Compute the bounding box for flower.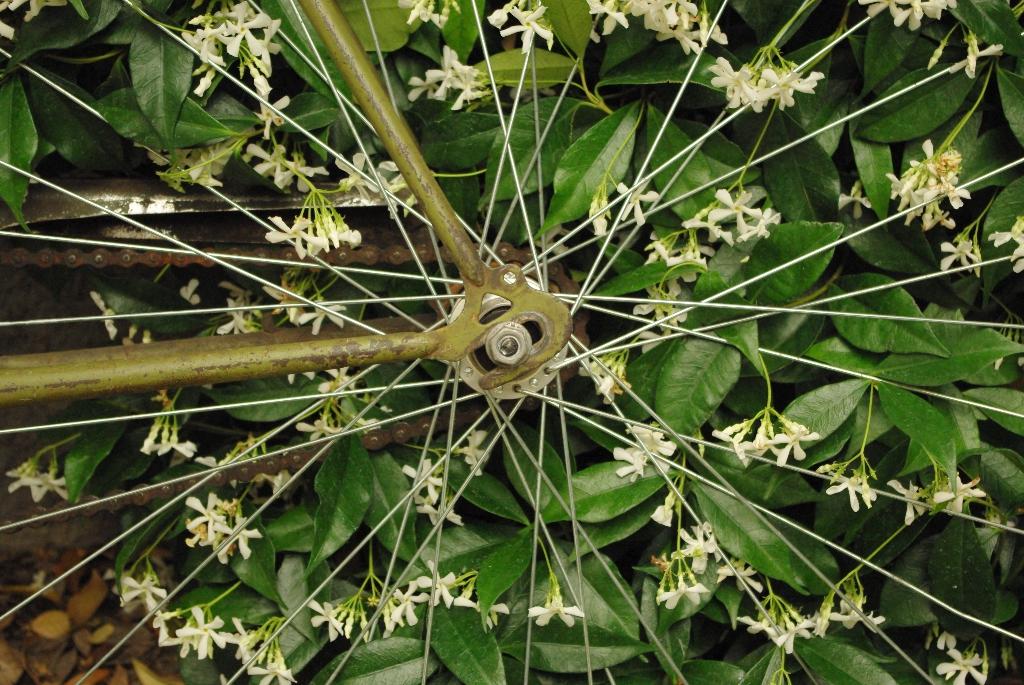
bbox(529, 590, 584, 631).
